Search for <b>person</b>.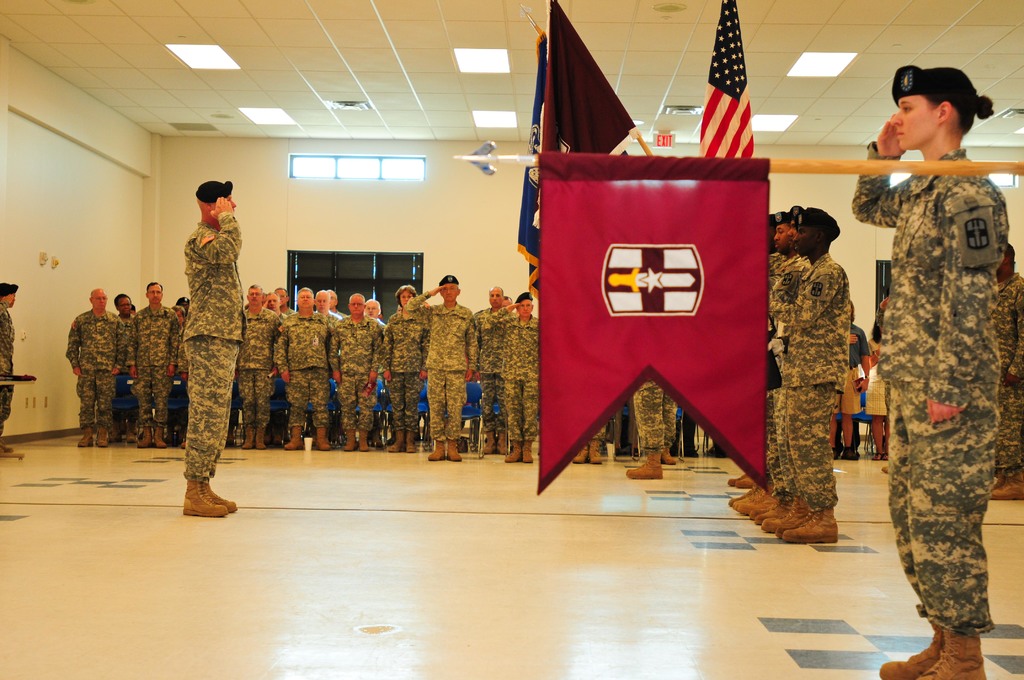
Found at {"left": 167, "top": 294, "right": 189, "bottom": 443}.
